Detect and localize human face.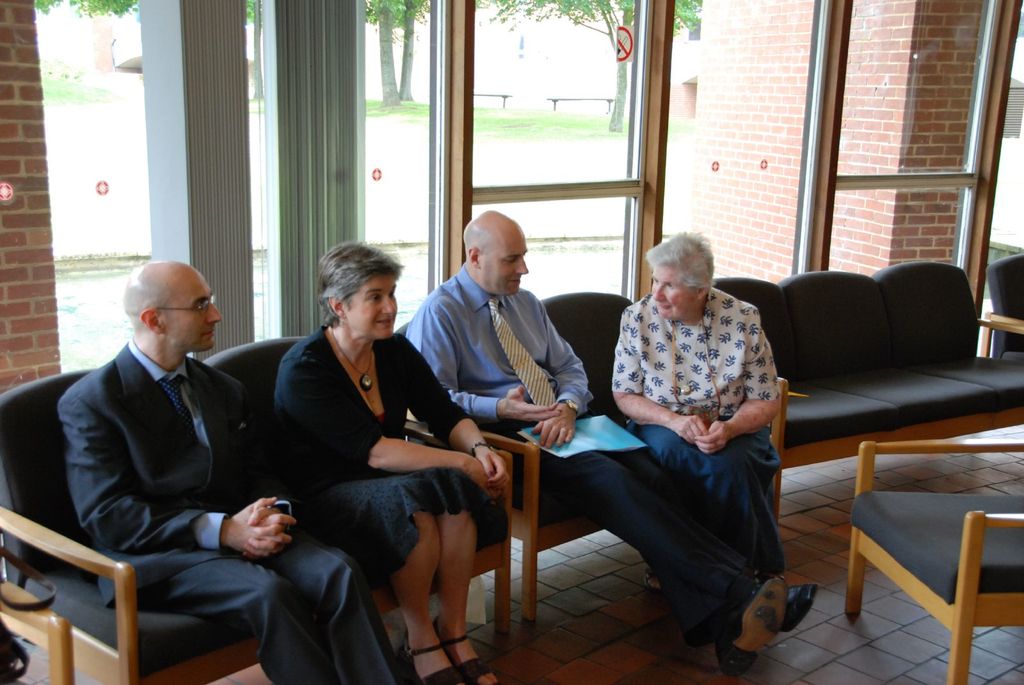
Localized at {"left": 479, "top": 232, "right": 527, "bottom": 294}.
